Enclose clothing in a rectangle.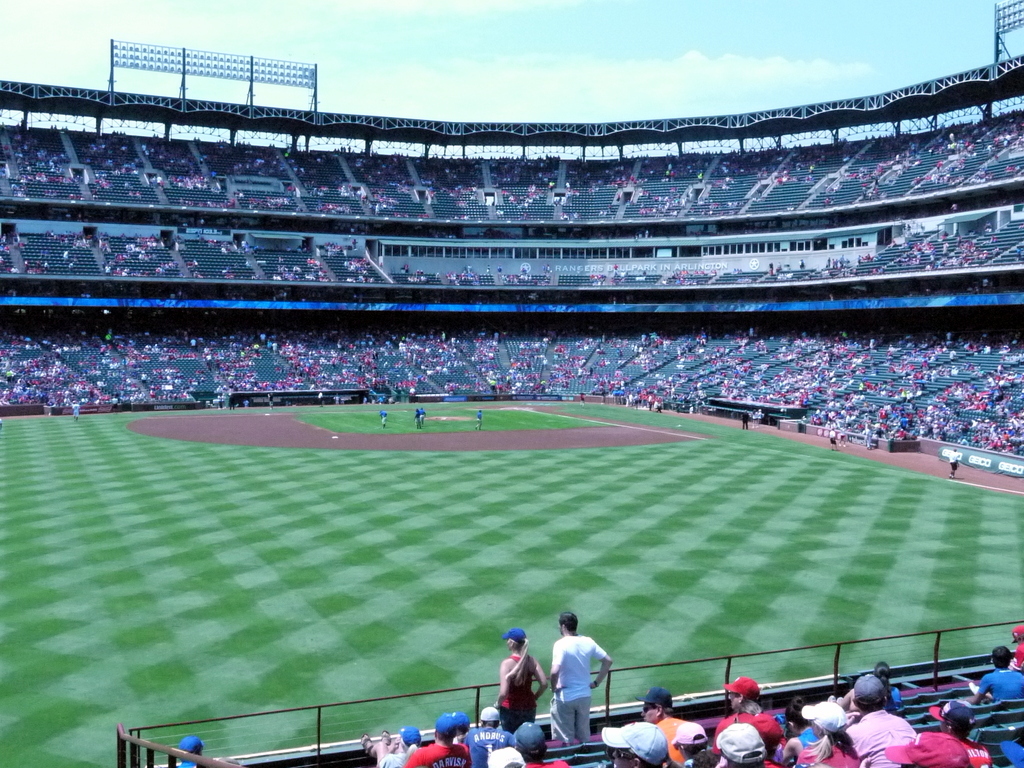
<bbox>499, 653, 540, 734</bbox>.
